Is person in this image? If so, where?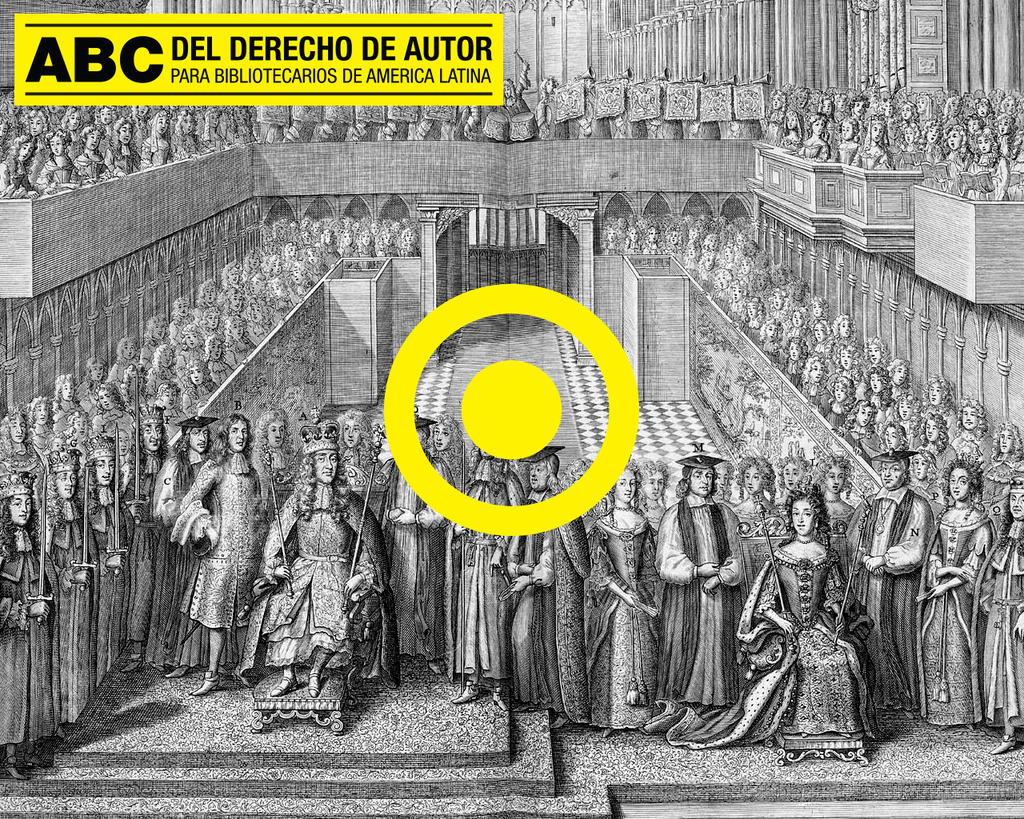
Yes, at bbox=[500, 56, 531, 121].
